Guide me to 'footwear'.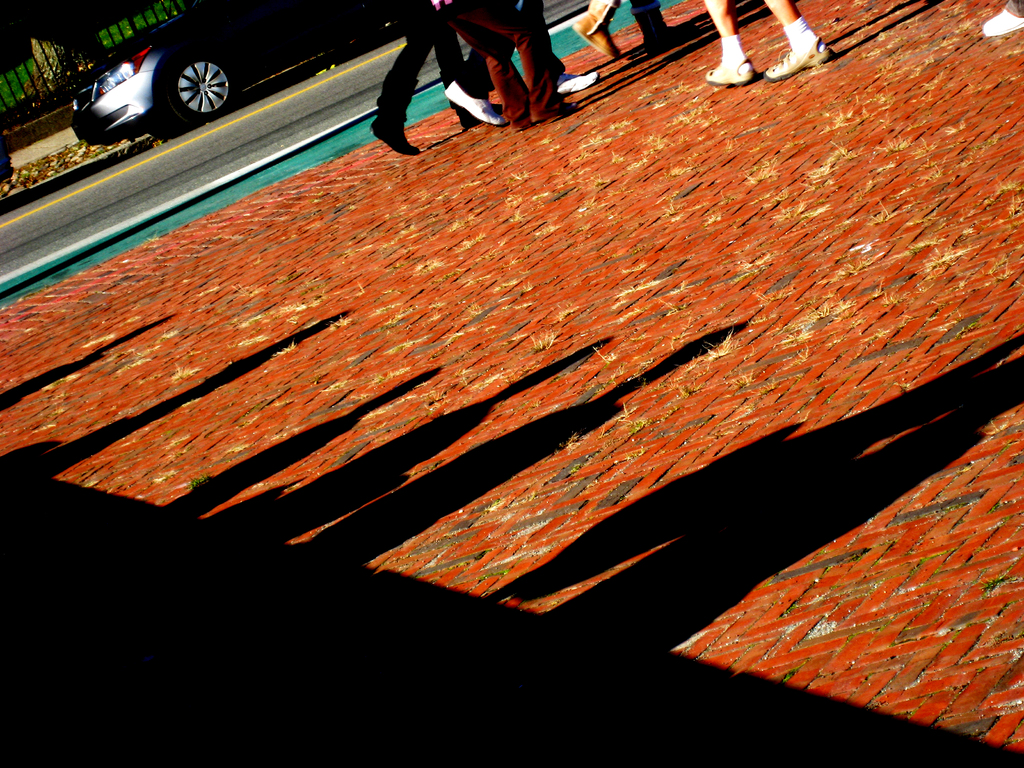
Guidance: {"left": 443, "top": 81, "right": 505, "bottom": 129}.
